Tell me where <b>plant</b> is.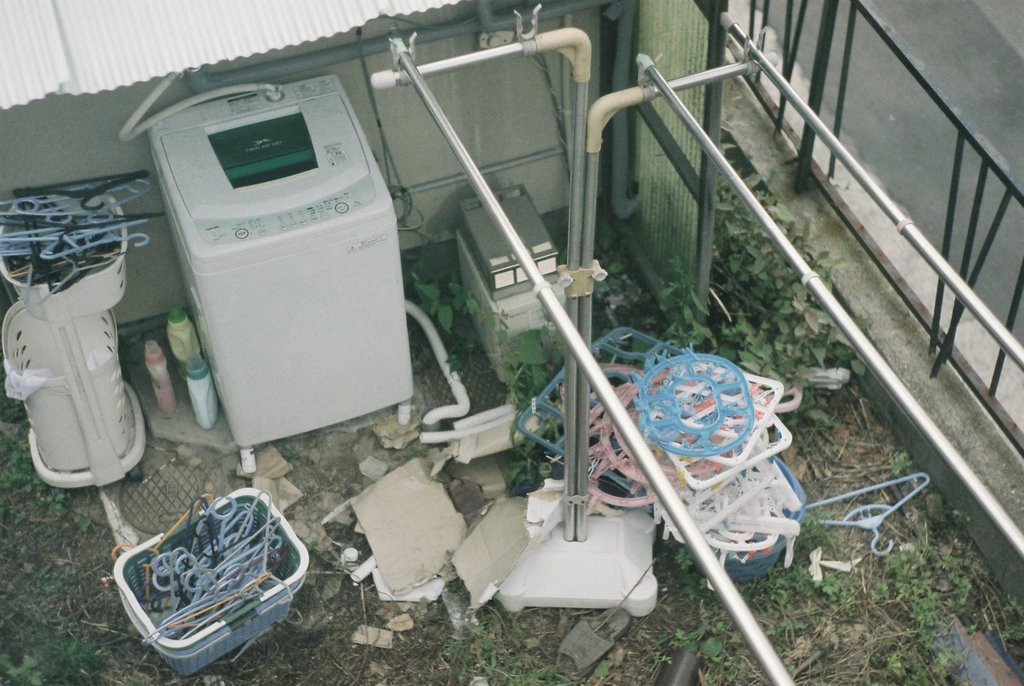
<b>plant</b> is at [x1=477, y1=309, x2=565, y2=439].
